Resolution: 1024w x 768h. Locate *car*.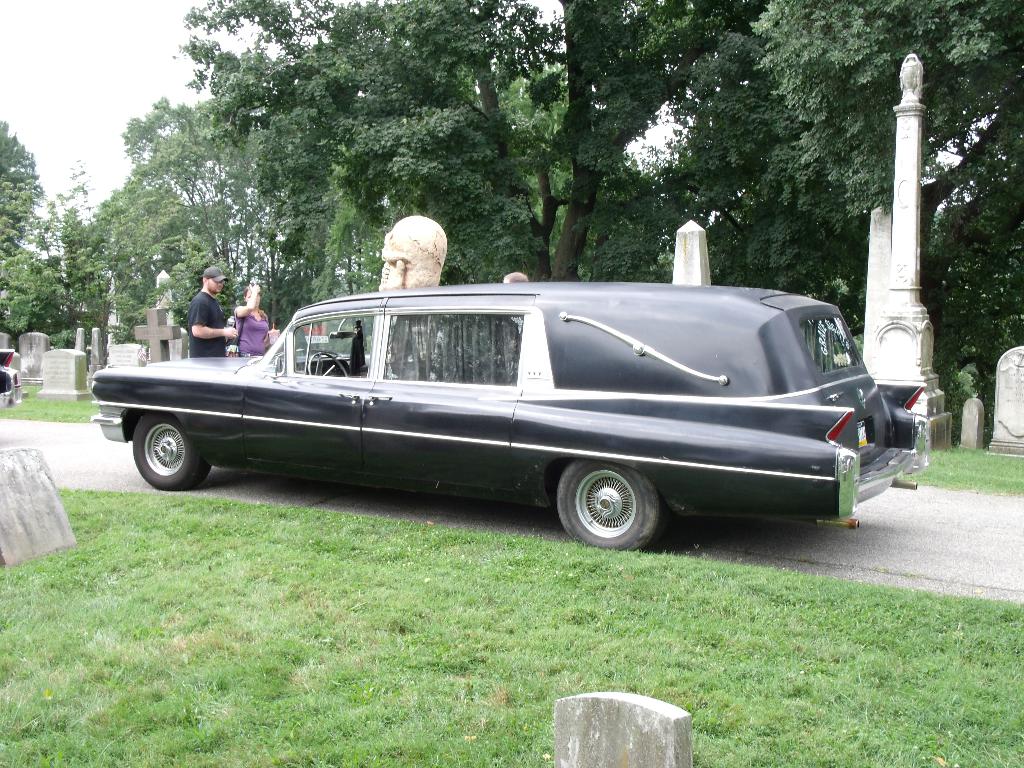
[0, 346, 19, 393].
